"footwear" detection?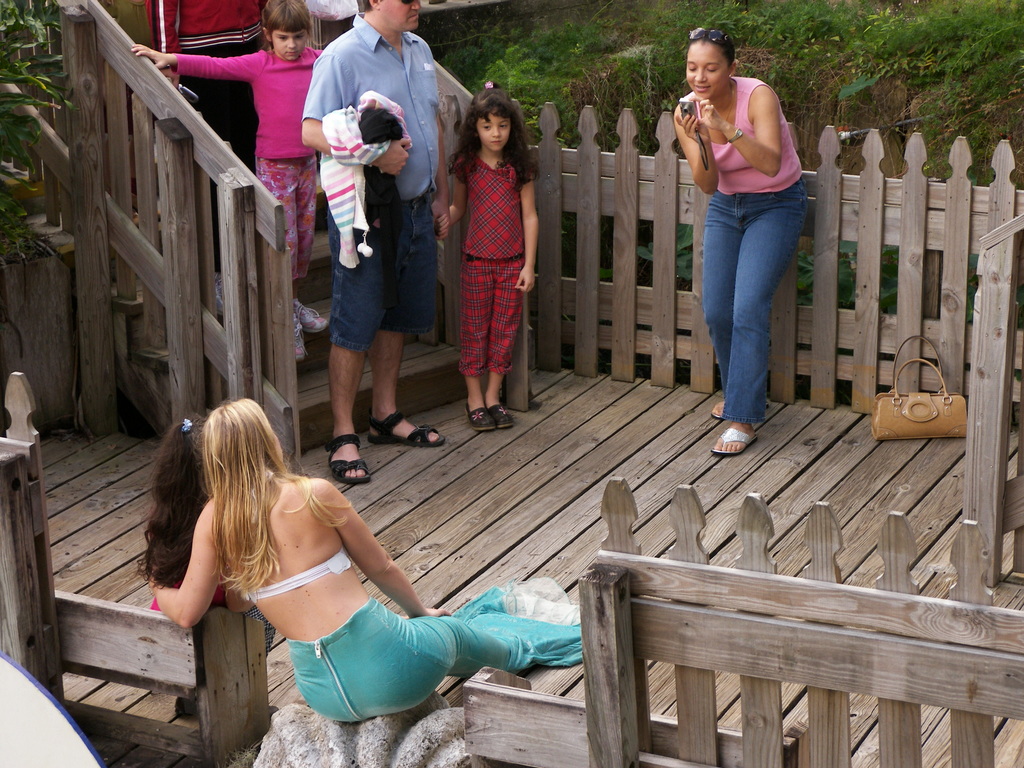
292 300 329 336
